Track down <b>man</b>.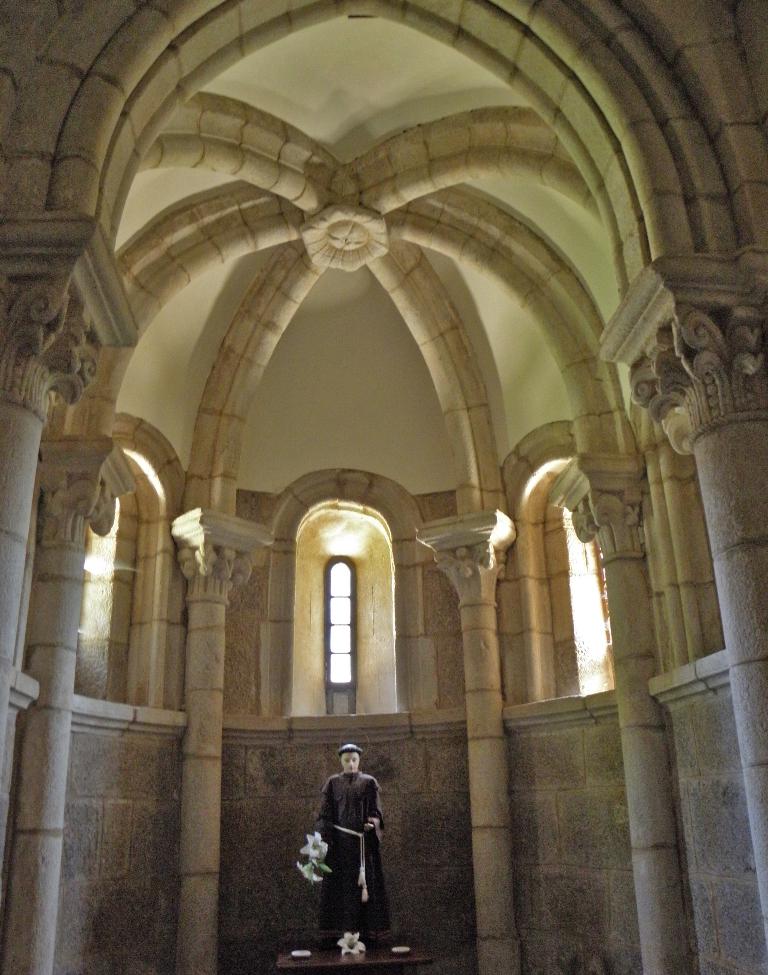
Tracked to locate(314, 743, 392, 940).
